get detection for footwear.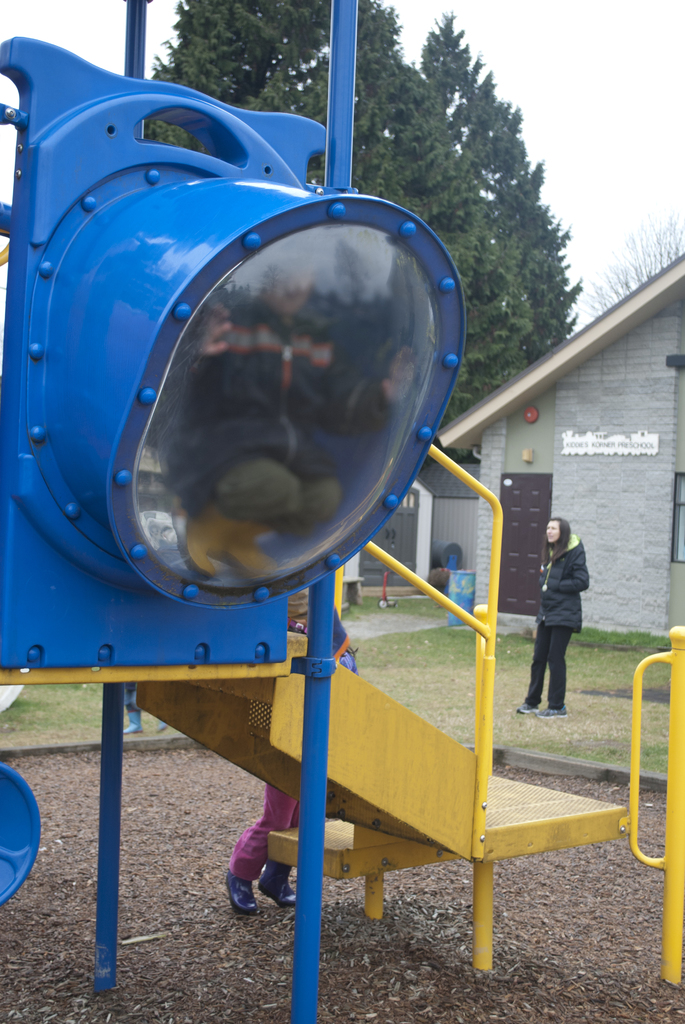
Detection: locate(124, 712, 145, 734).
